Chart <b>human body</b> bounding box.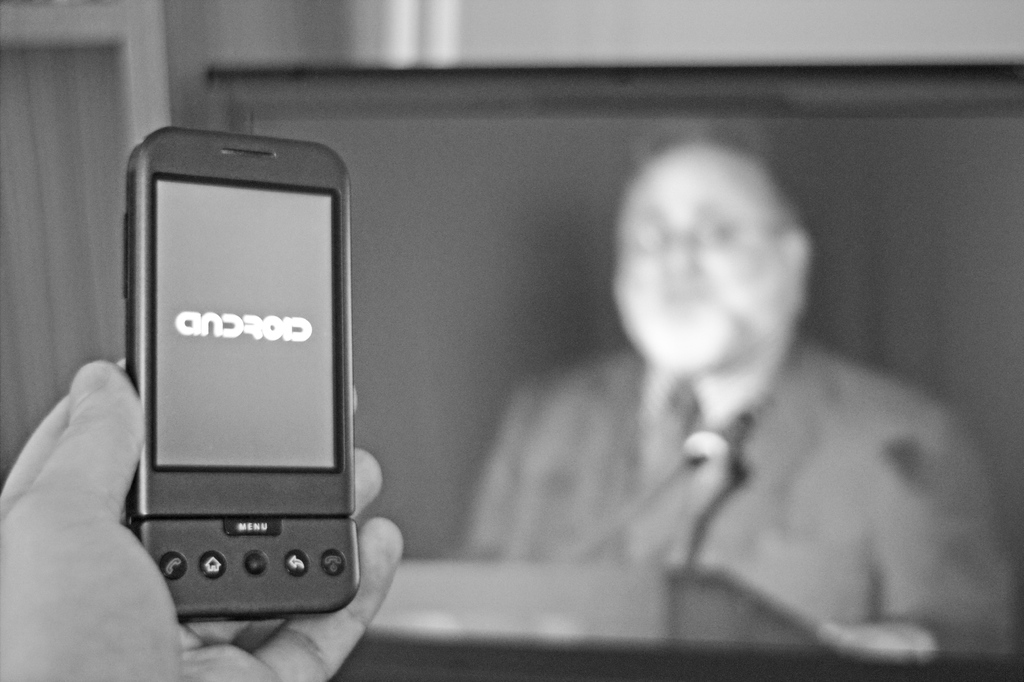
Charted: (x1=468, y1=149, x2=961, y2=671).
